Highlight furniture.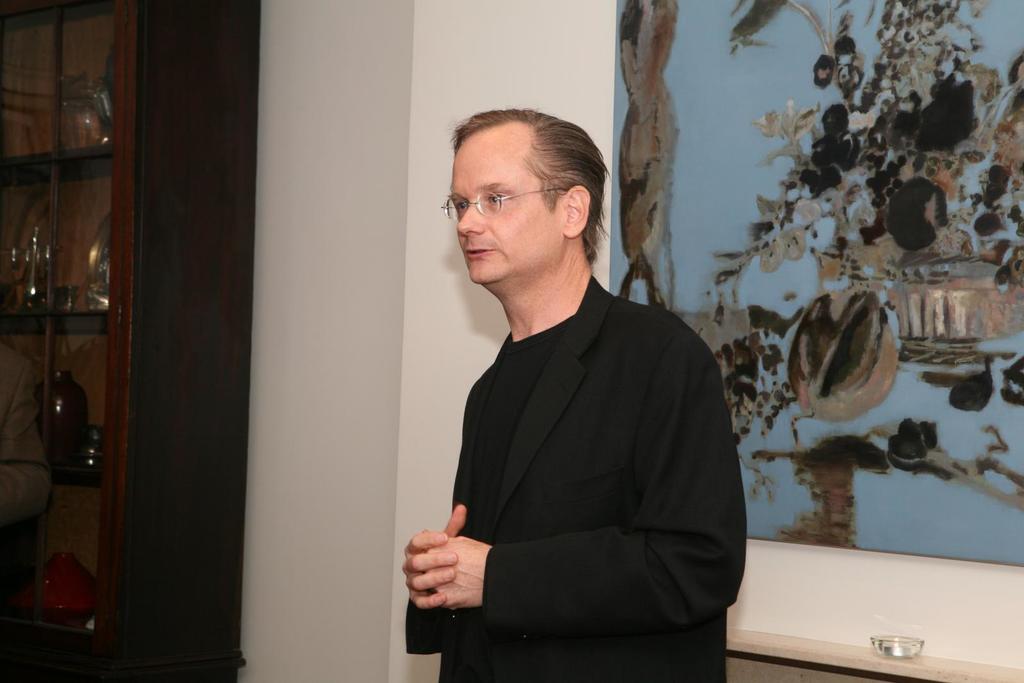
Highlighted region: bbox=(0, 0, 265, 682).
